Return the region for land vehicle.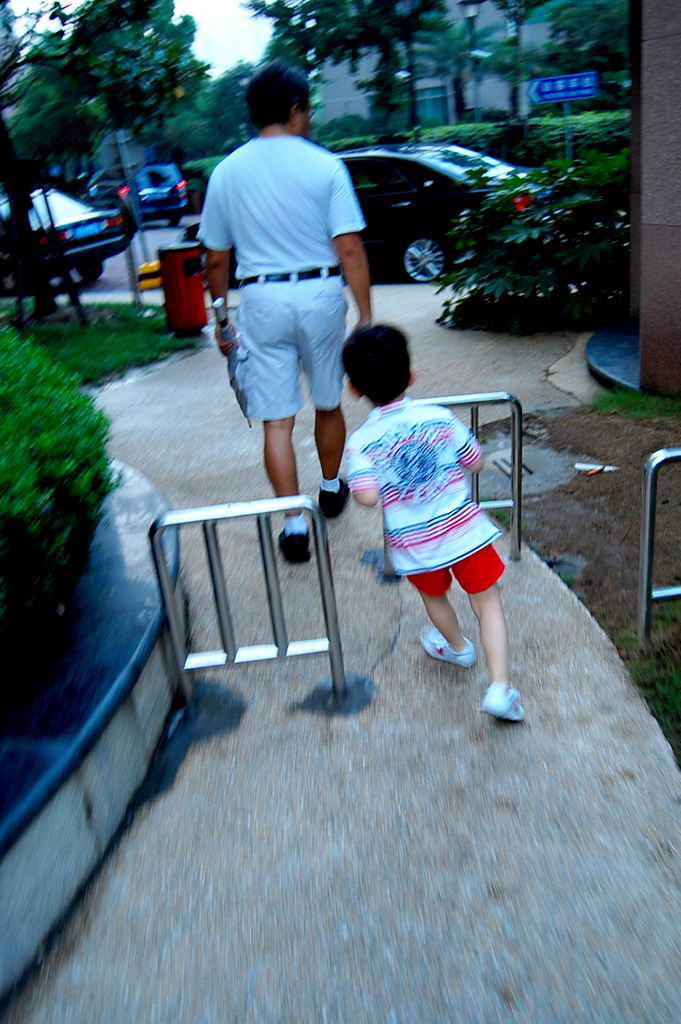
left=0, top=188, right=123, bottom=286.
